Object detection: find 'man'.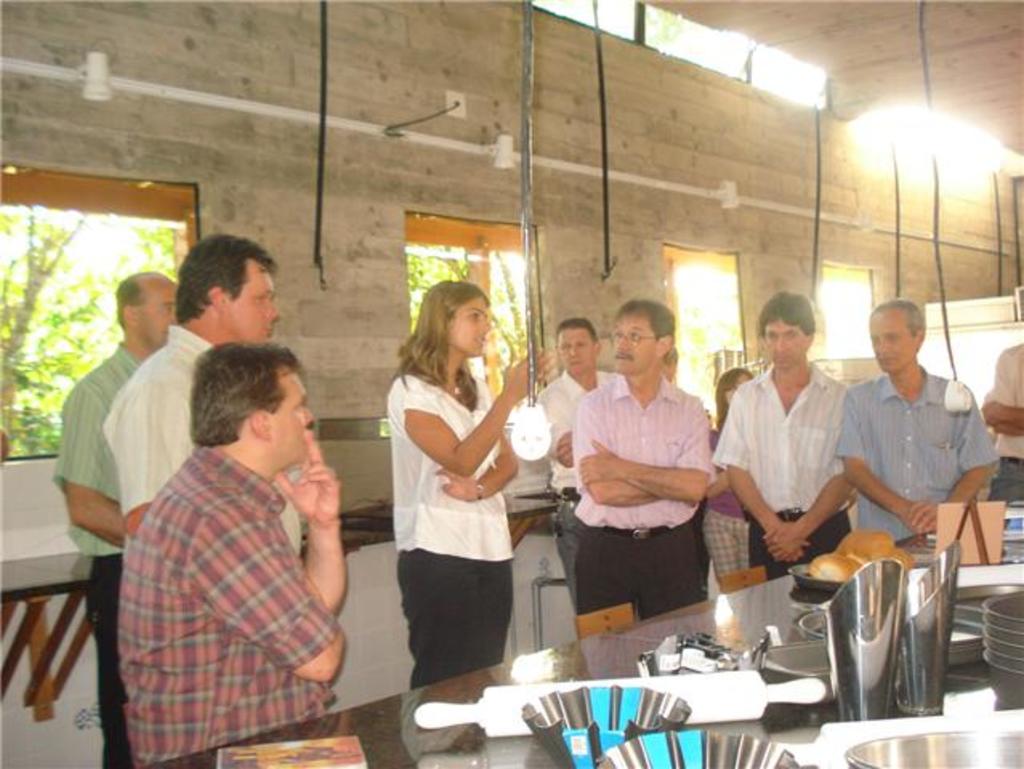
{"x1": 710, "y1": 292, "x2": 859, "y2": 582}.
